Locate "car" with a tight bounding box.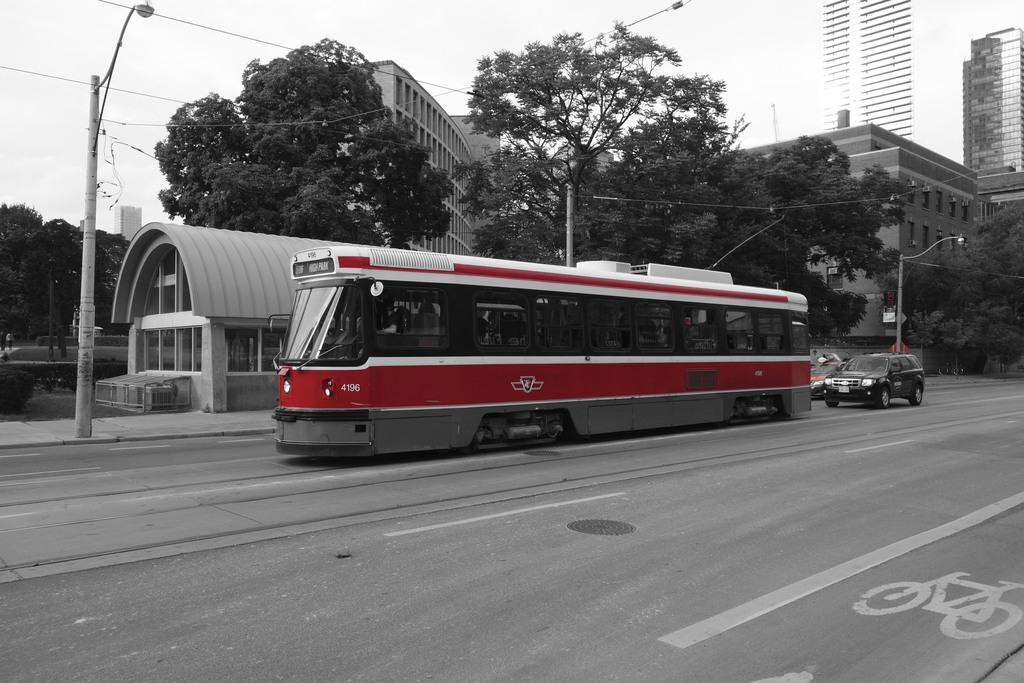
<box>811,355,854,400</box>.
